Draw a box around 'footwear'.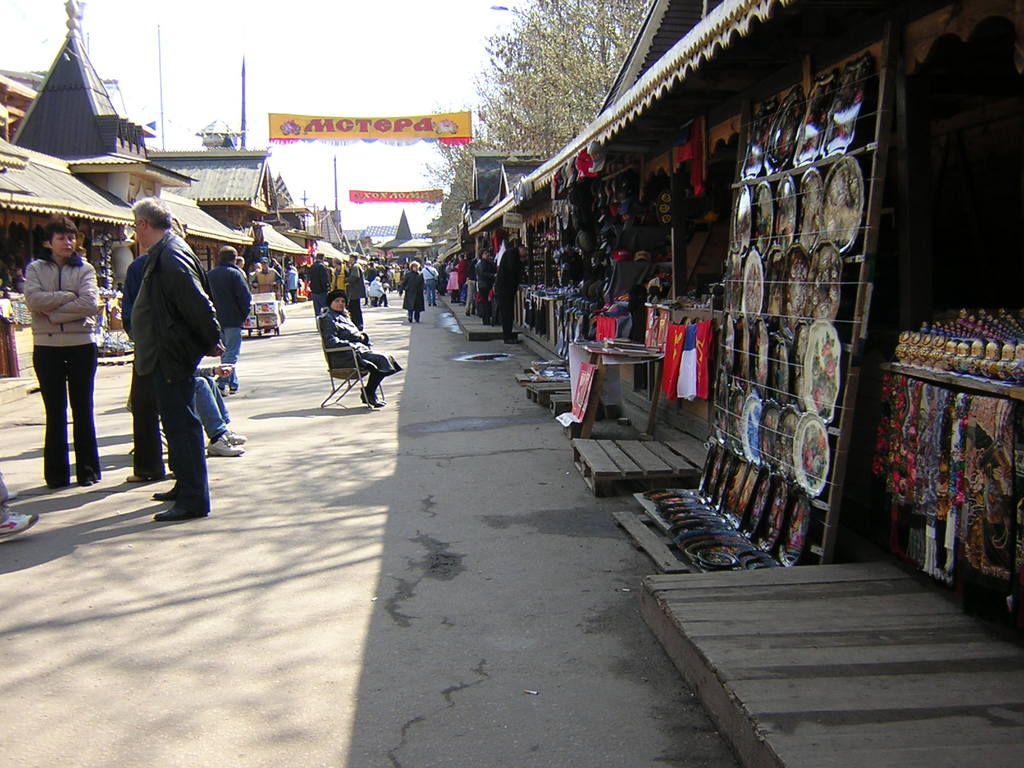
rect(217, 383, 228, 393).
